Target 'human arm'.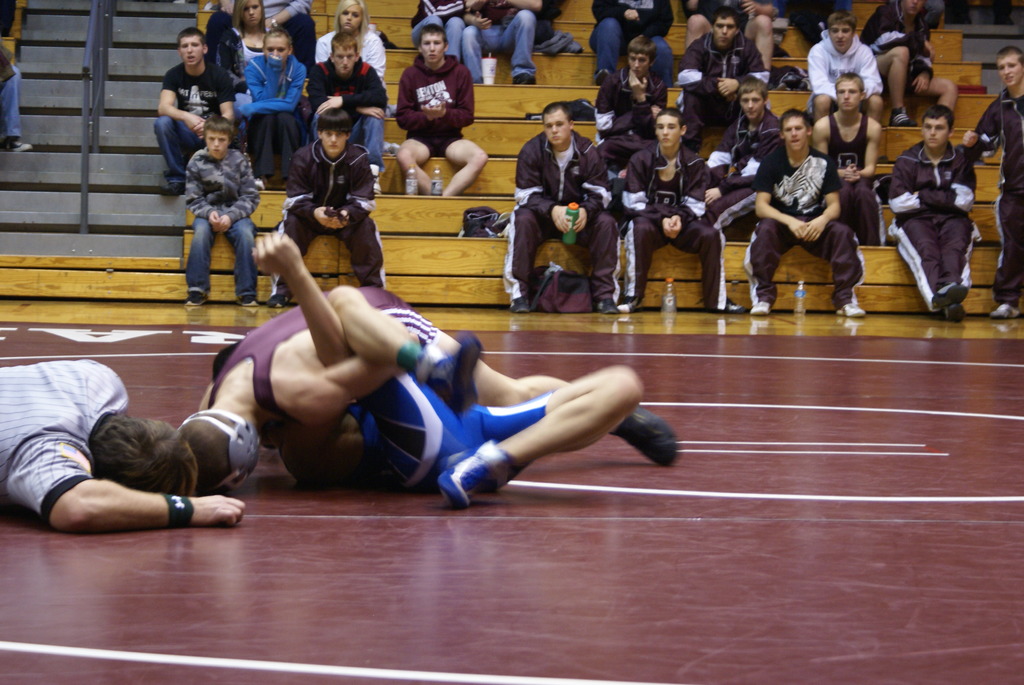
Target region: crop(252, 47, 275, 107).
